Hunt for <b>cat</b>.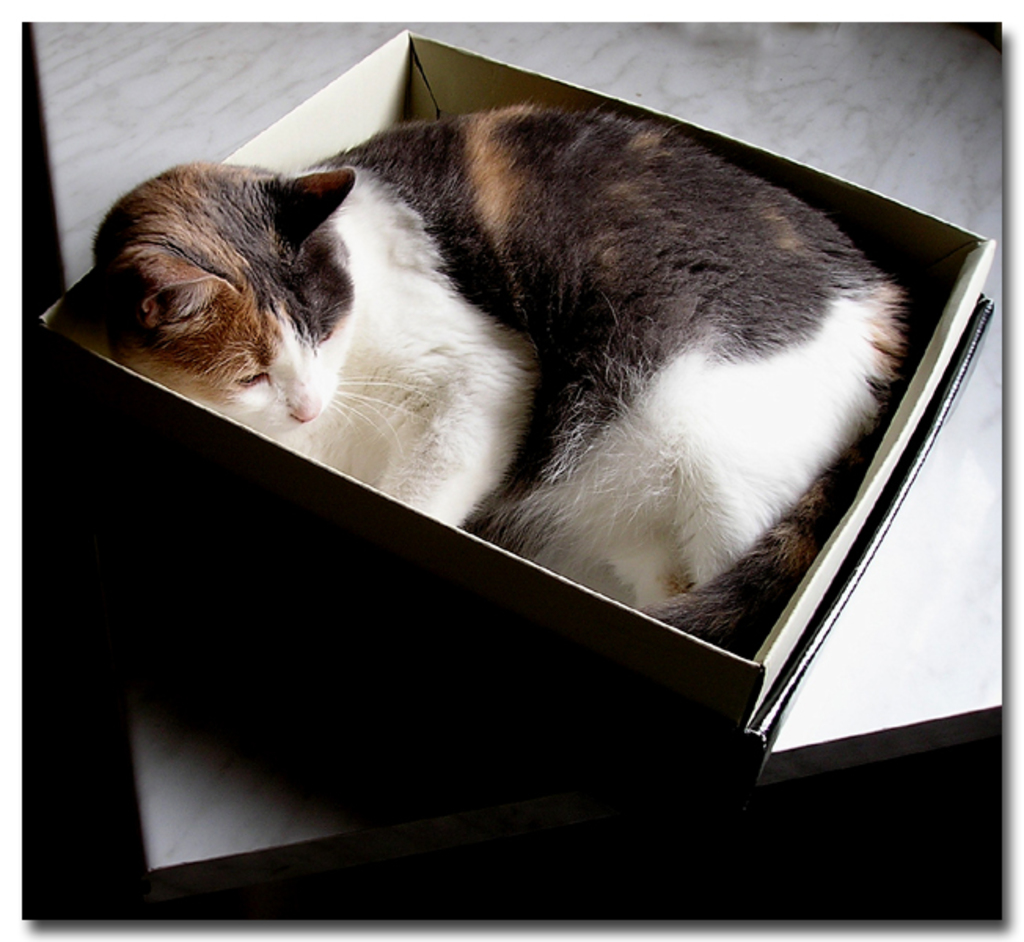
Hunted down at [x1=80, y1=104, x2=908, y2=674].
